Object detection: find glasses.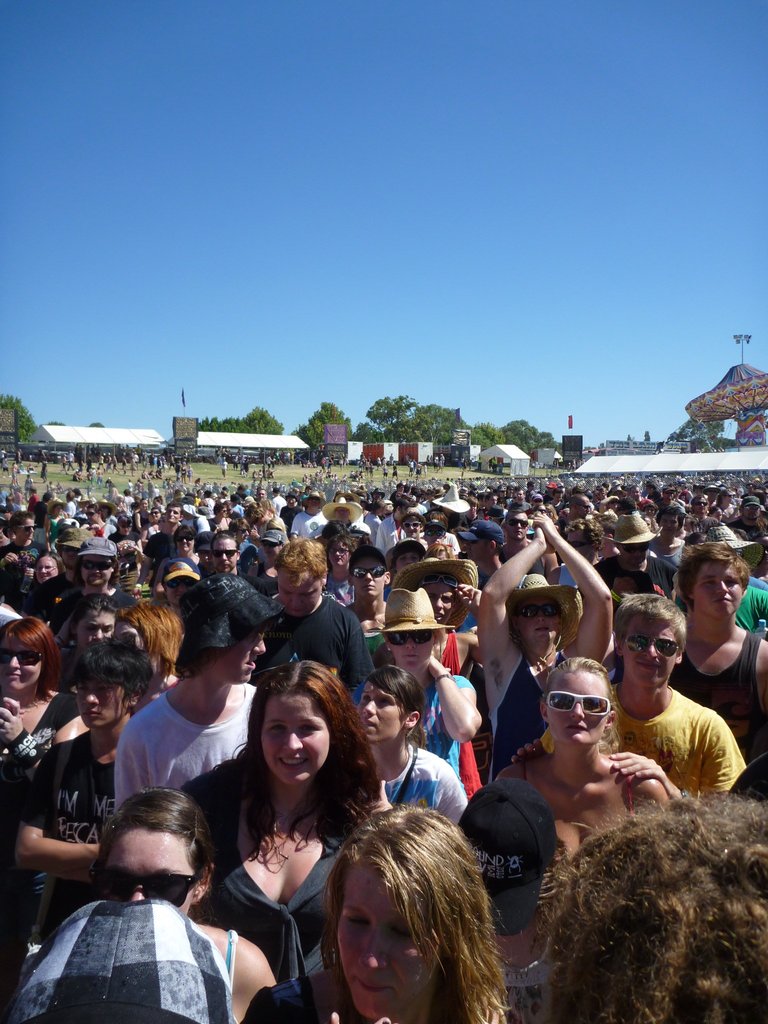
{"left": 419, "top": 575, "right": 457, "bottom": 589}.
